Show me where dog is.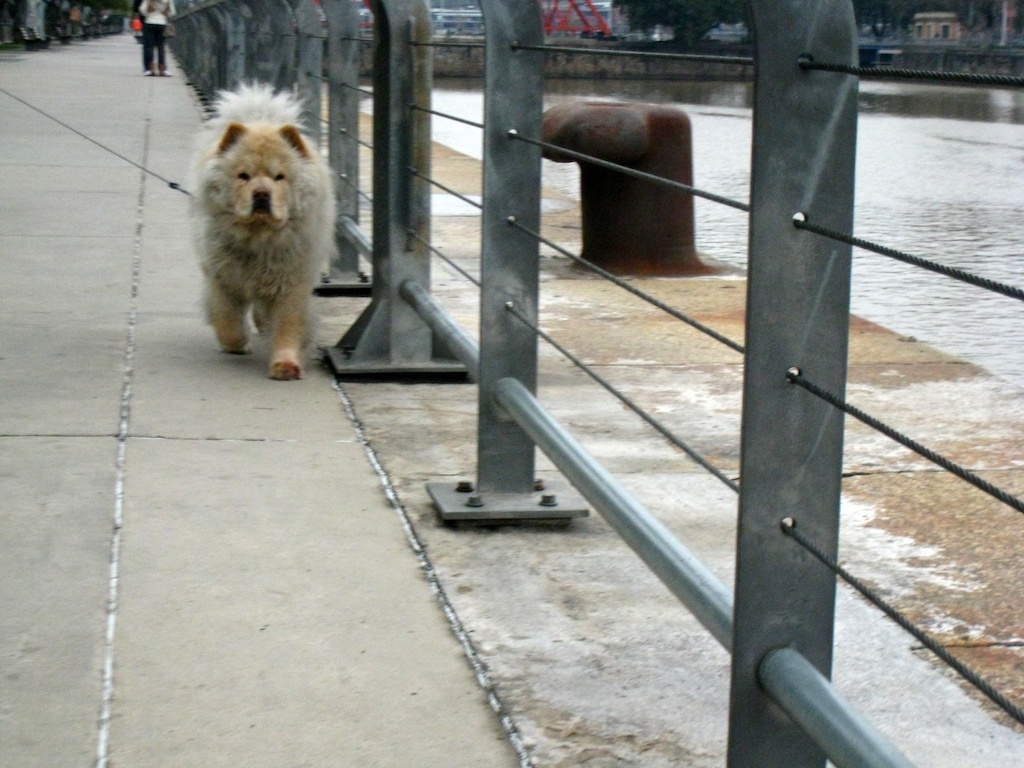
dog is at [left=183, top=78, right=334, bottom=379].
